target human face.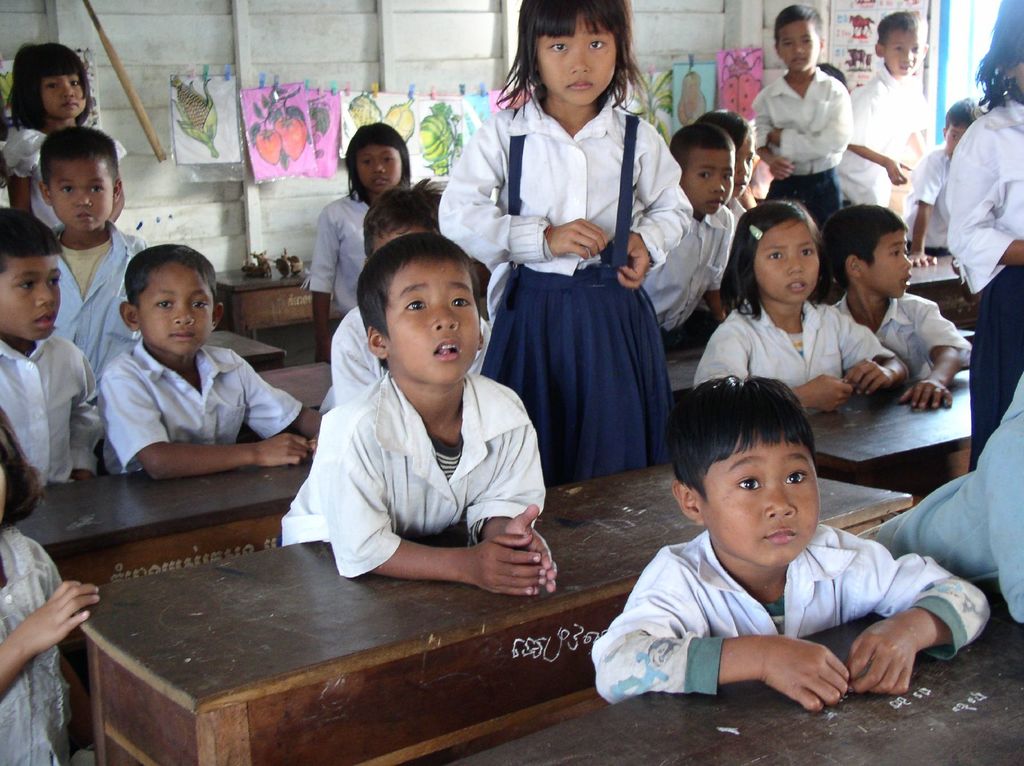
Target region: bbox(44, 68, 84, 120).
